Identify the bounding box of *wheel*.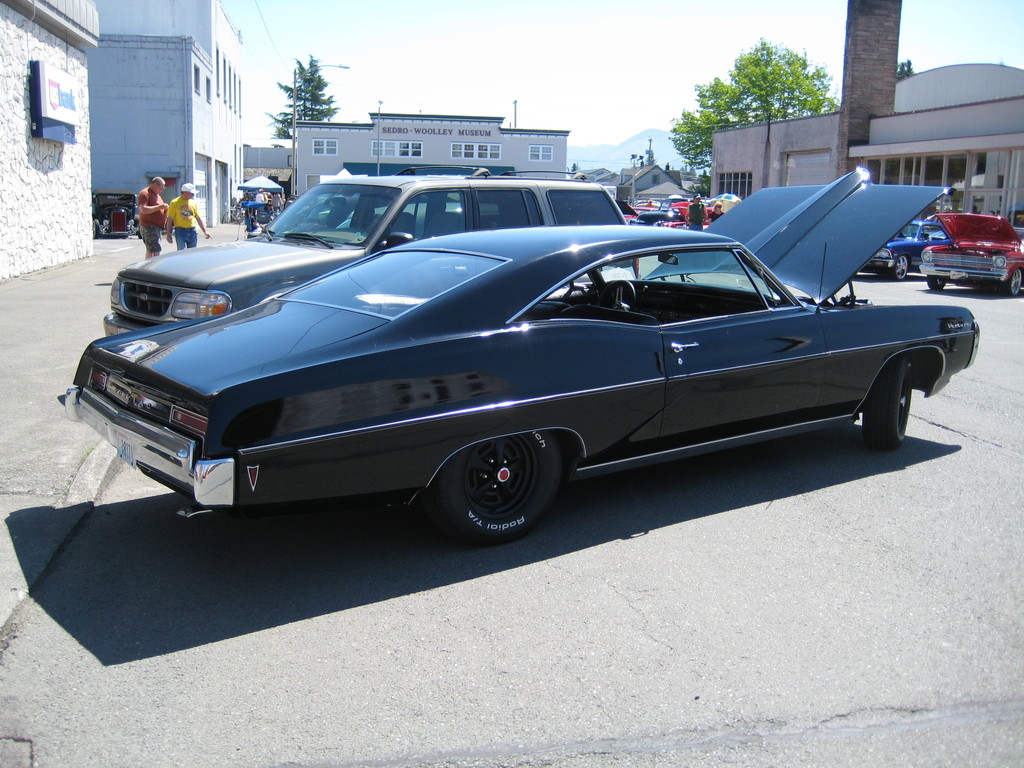
l=135, t=213, r=140, b=228.
